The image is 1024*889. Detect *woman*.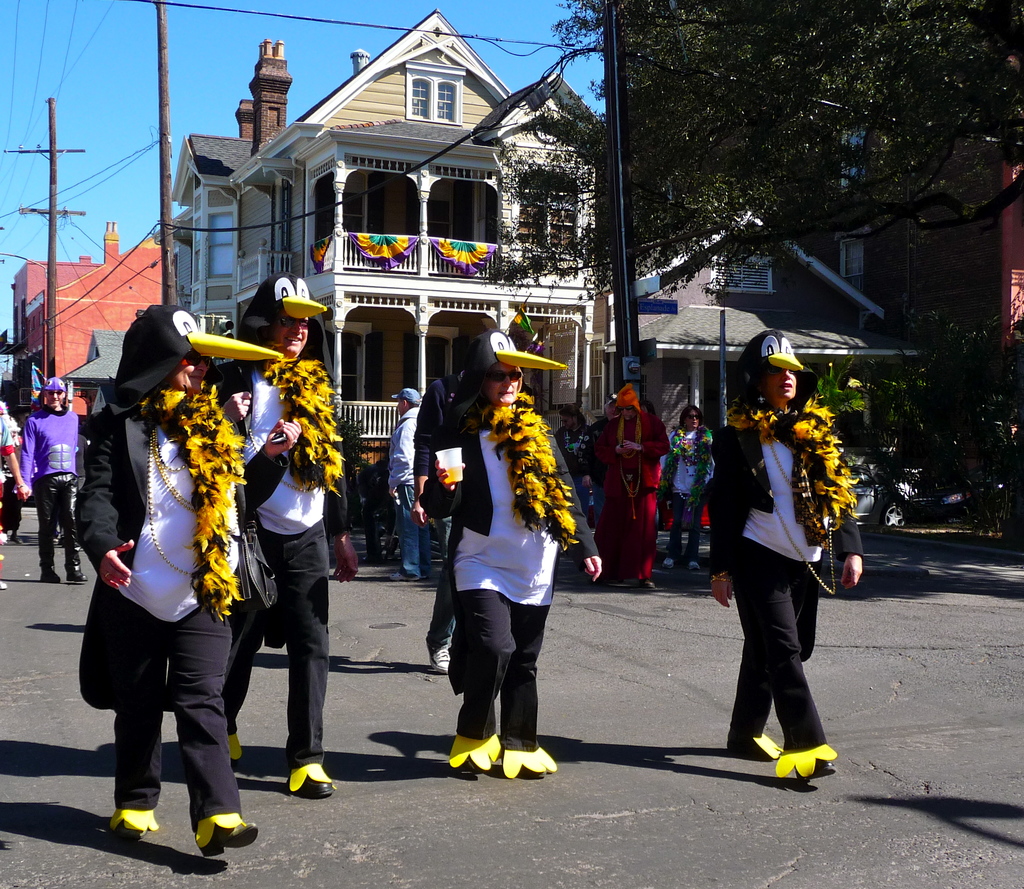
Detection: <box>420,330,613,783</box>.
